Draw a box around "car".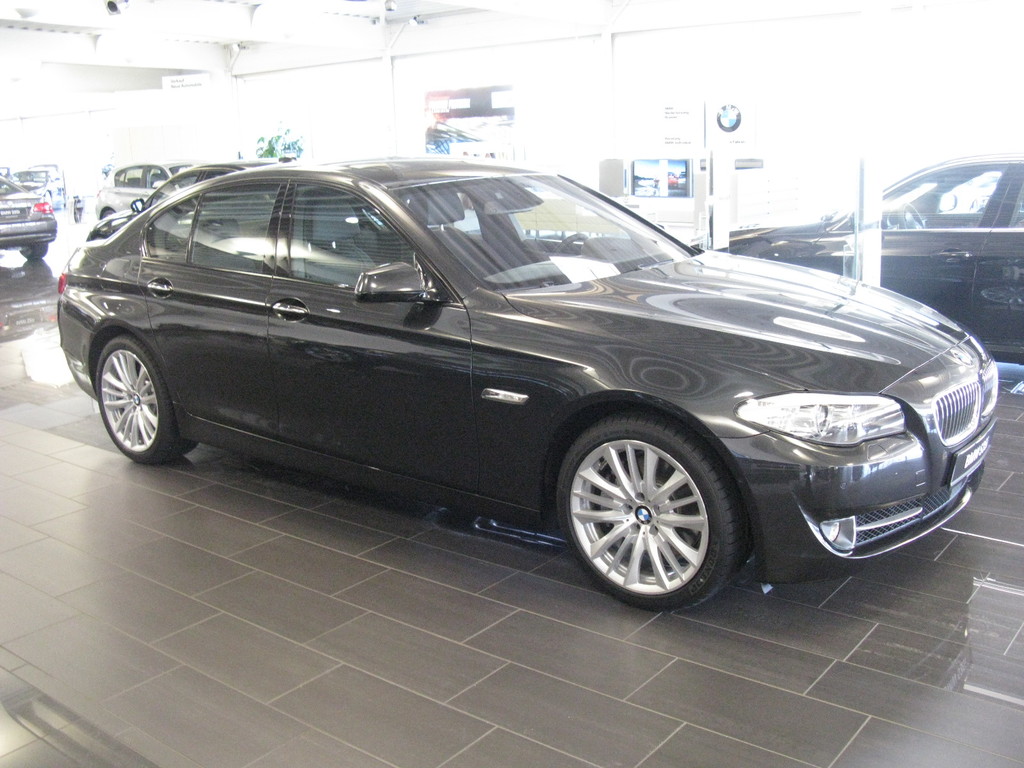
<box>54,155,998,616</box>.
